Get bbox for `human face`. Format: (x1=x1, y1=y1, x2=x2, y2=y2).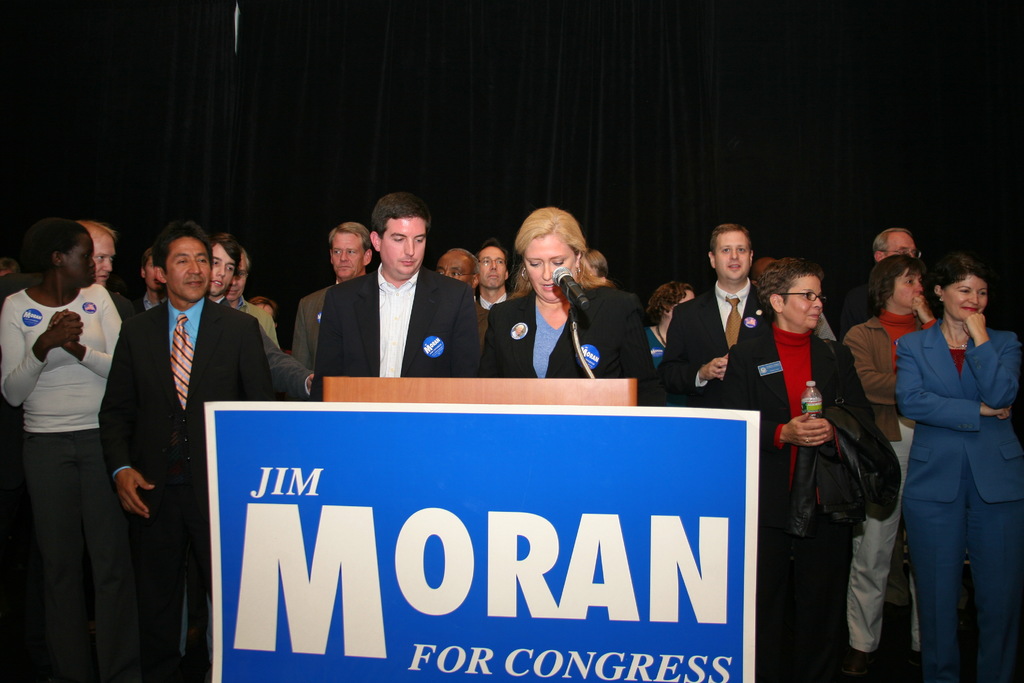
(x1=785, y1=272, x2=827, y2=329).
